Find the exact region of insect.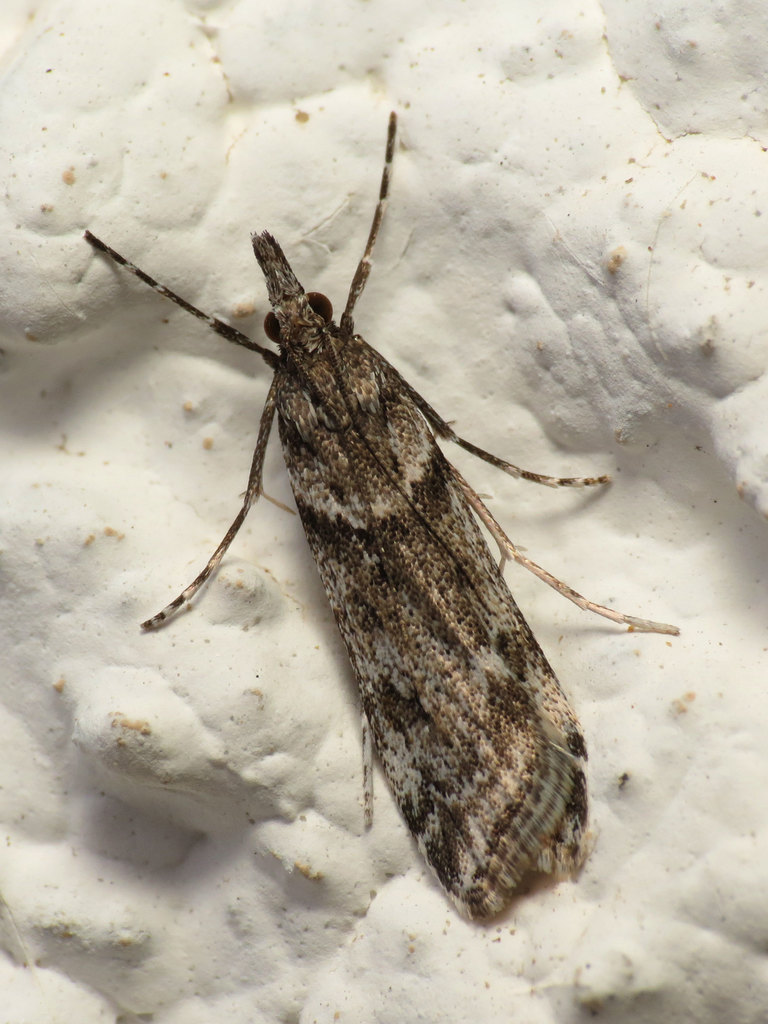
Exact region: Rect(76, 102, 701, 929).
